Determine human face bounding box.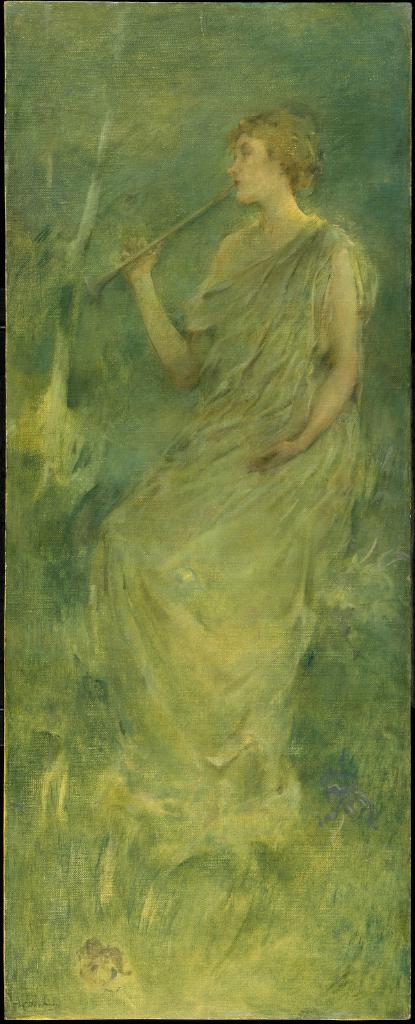
Determined: 224,140,279,202.
